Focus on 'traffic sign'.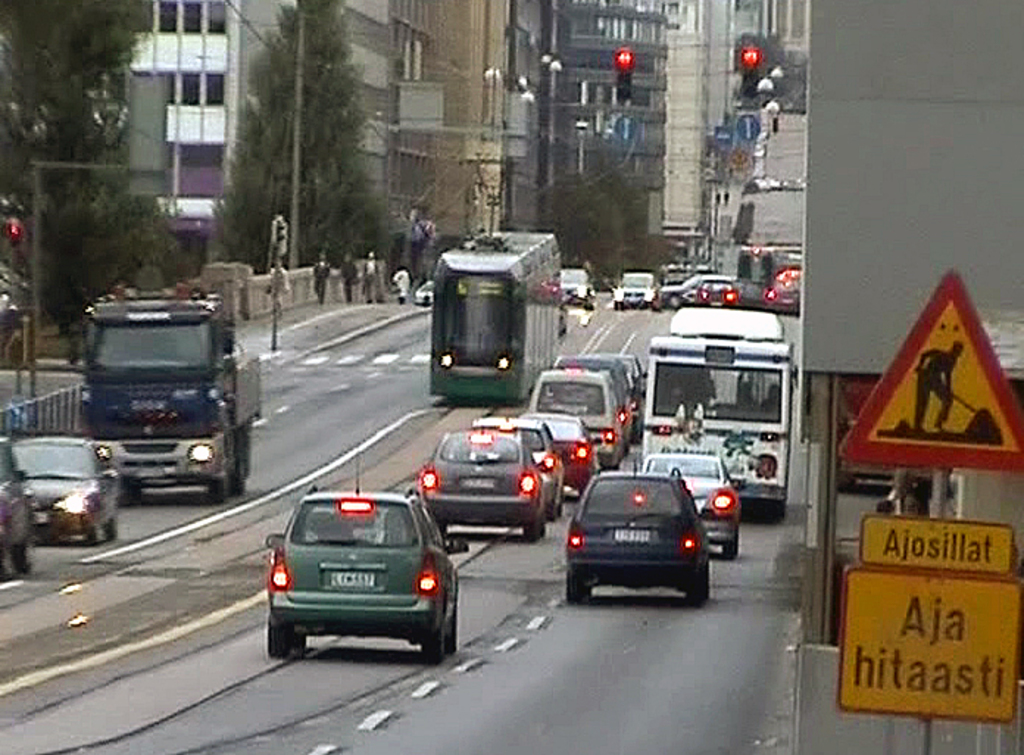
Focused at pyautogui.locateOnScreen(734, 115, 762, 143).
